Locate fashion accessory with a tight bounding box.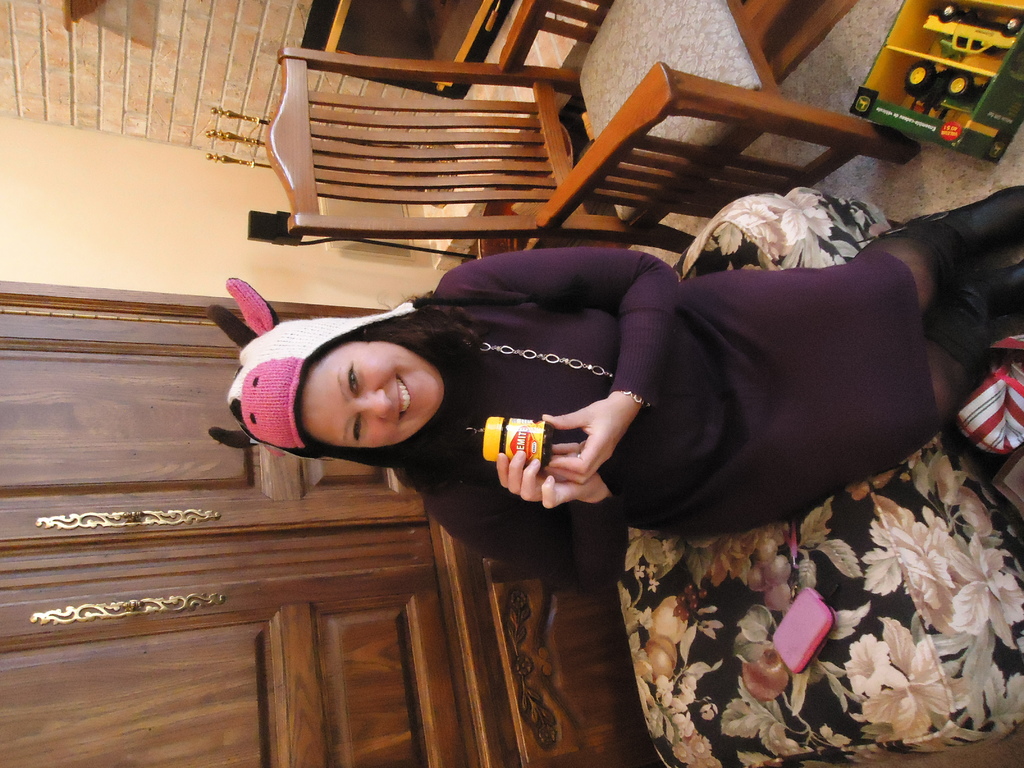
bbox=[203, 271, 416, 481].
